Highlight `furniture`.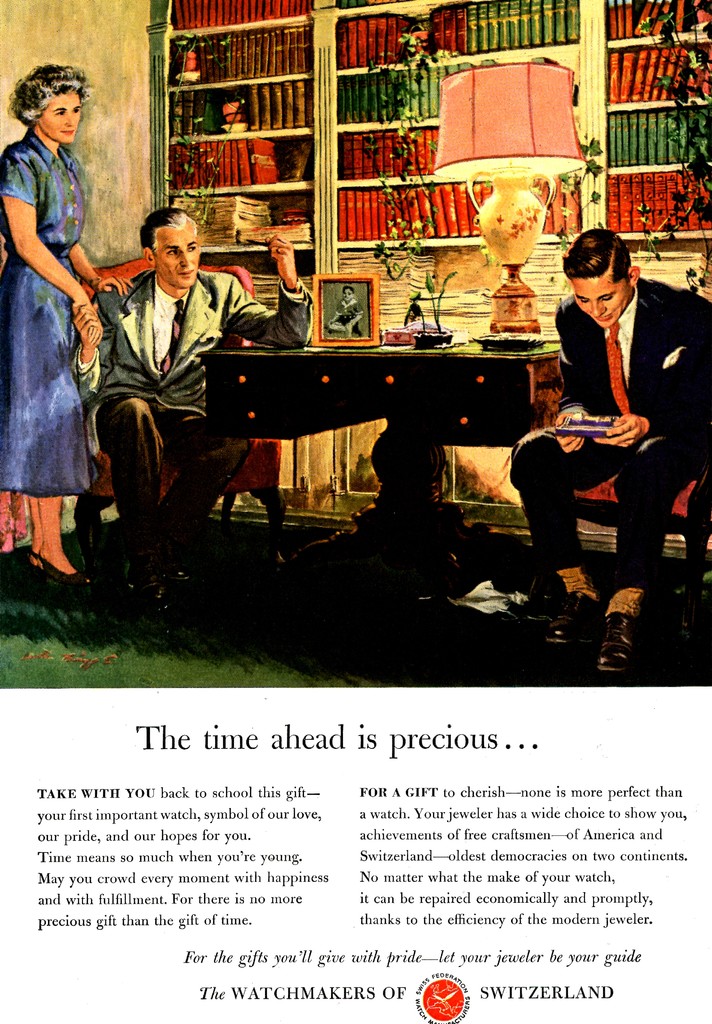
Highlighted region: BBox(197, 342, 565, 598).
